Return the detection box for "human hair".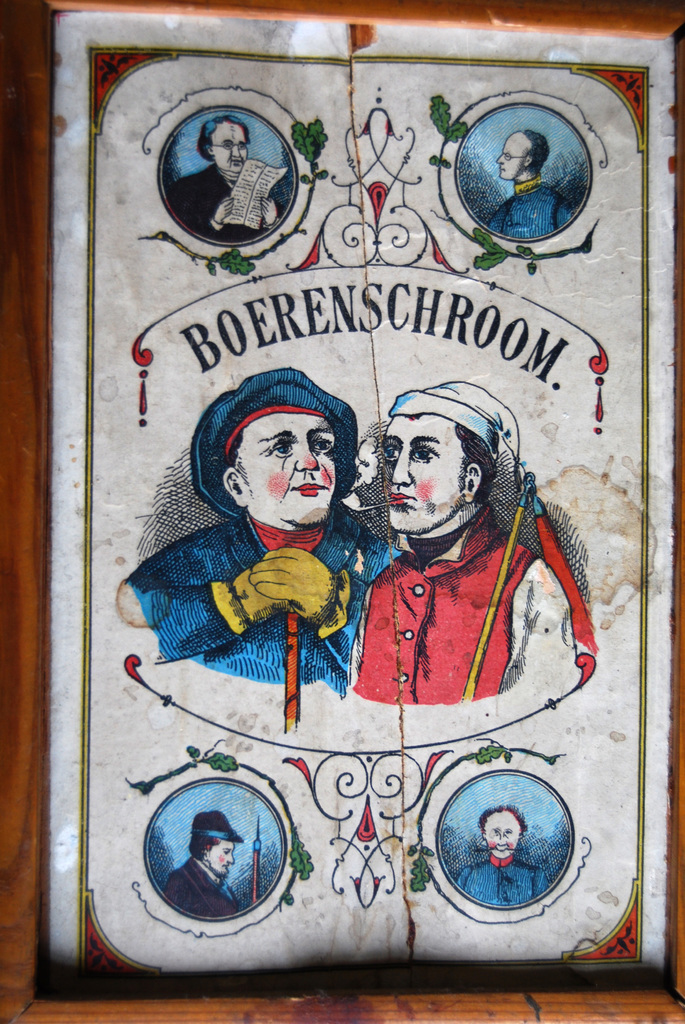
525 128 551 172.
